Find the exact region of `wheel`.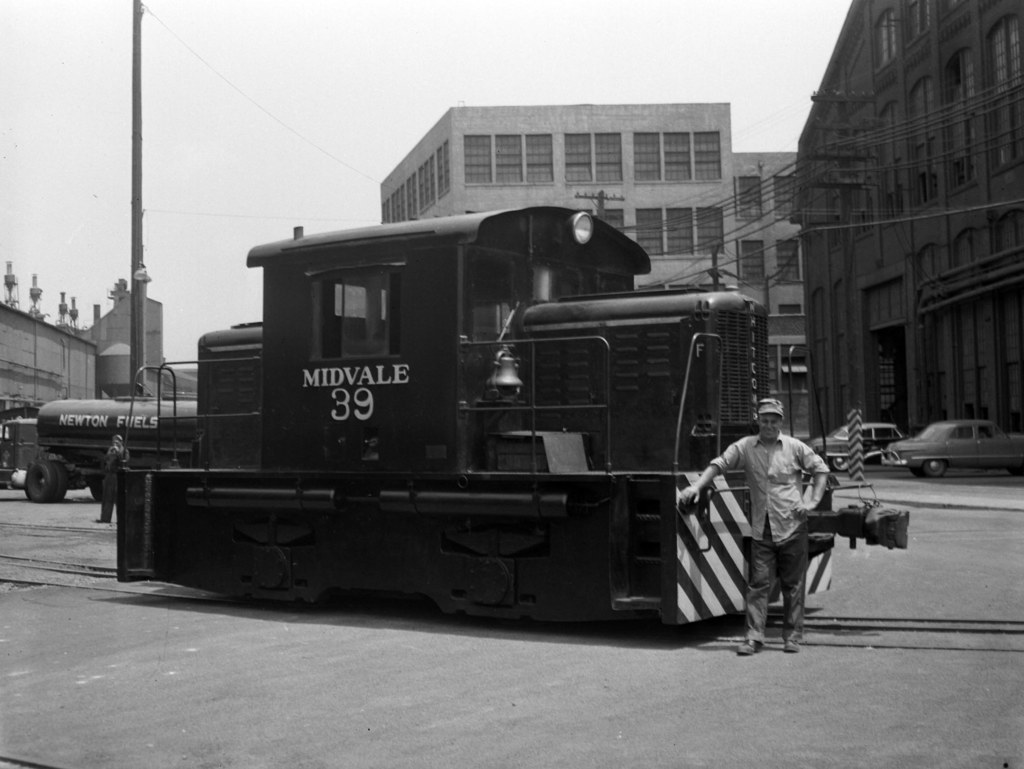
Exact region: locate(925, 458, 943, 478).
